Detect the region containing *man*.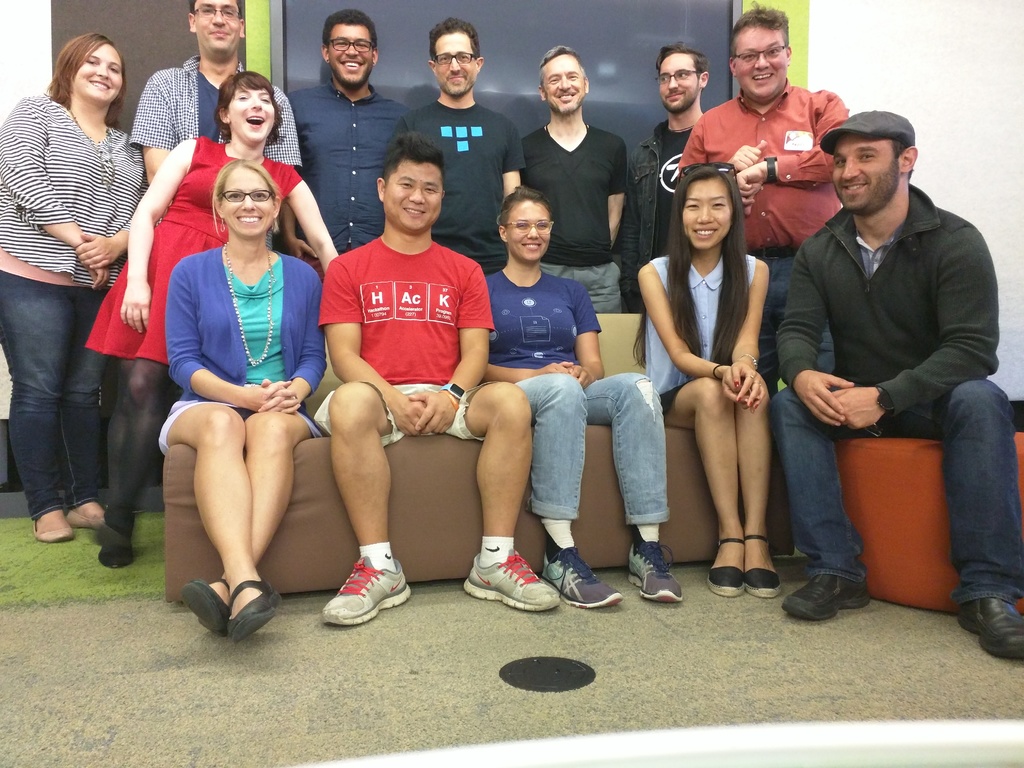
rect(517, 45, 628, 312).
